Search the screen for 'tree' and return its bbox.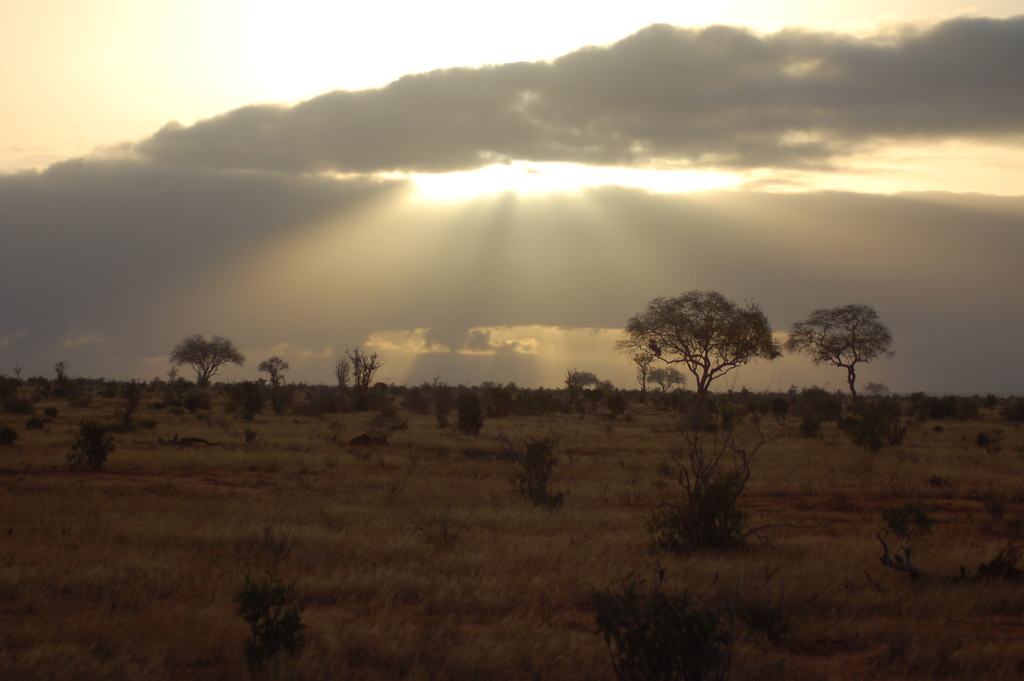
Found: region(787, 306, 895, 398).
